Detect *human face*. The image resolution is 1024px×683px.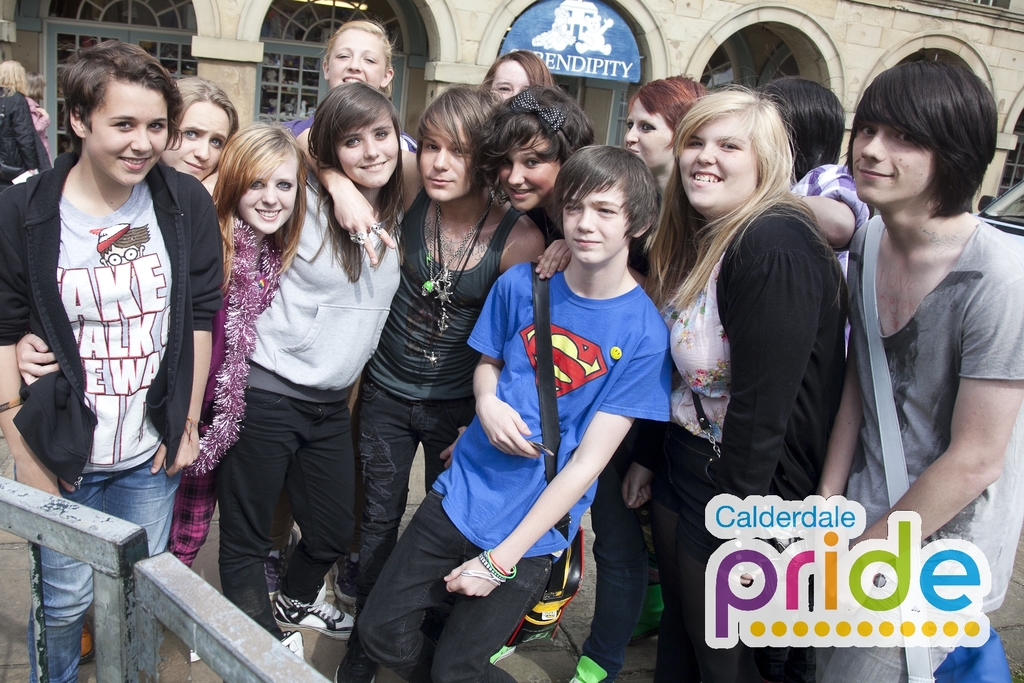
crop(681, 115, 767, 218).
